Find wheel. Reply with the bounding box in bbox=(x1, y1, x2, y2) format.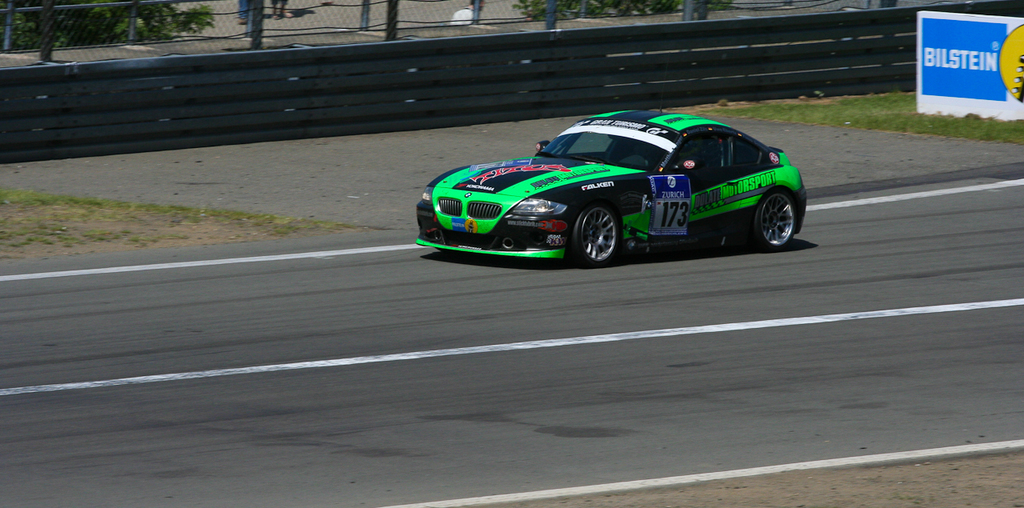
bbox=(570, 209, 626, 271).
